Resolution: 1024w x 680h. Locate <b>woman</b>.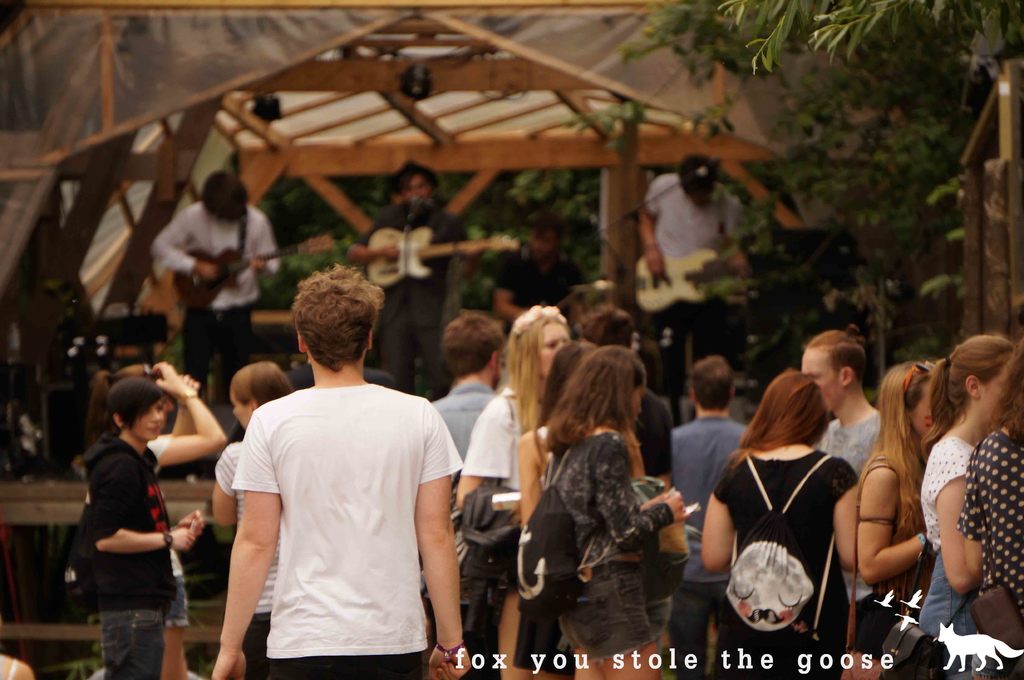
520 338 596 529.
